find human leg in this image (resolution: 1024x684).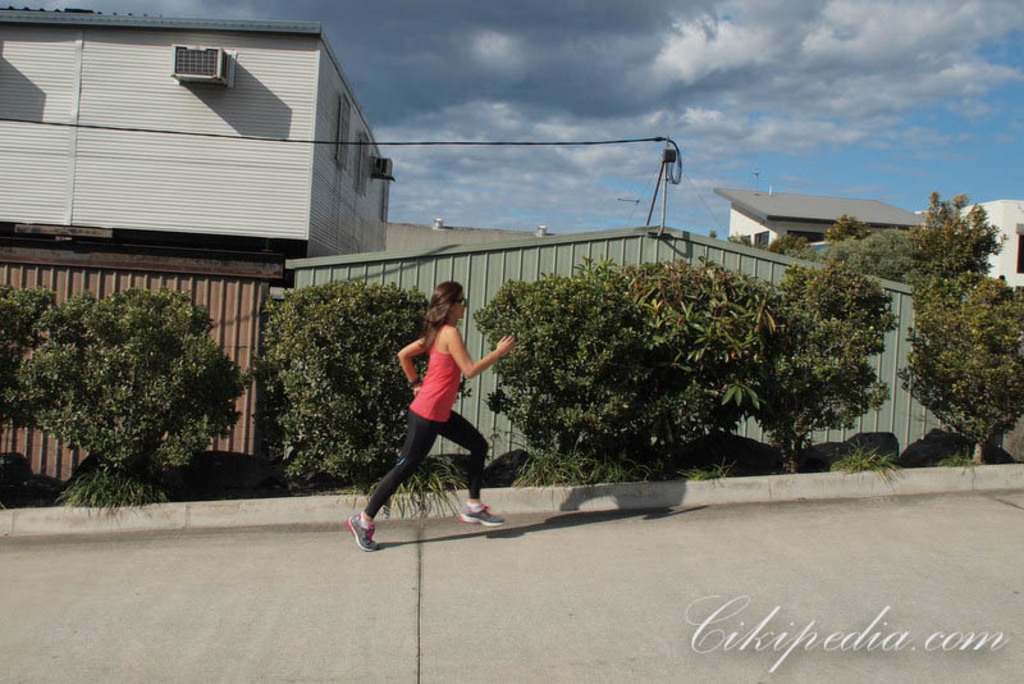
select_region(346, 405, 442, 551).
